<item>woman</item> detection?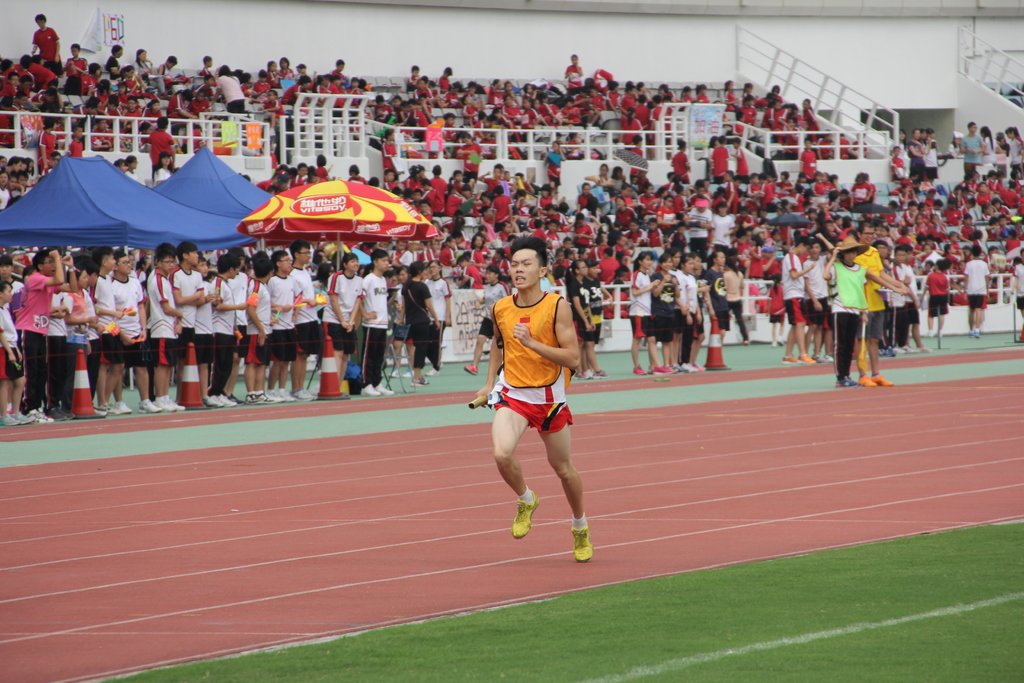
{"left": 0, "top": 171, "right": 9, "bottom": 210}
